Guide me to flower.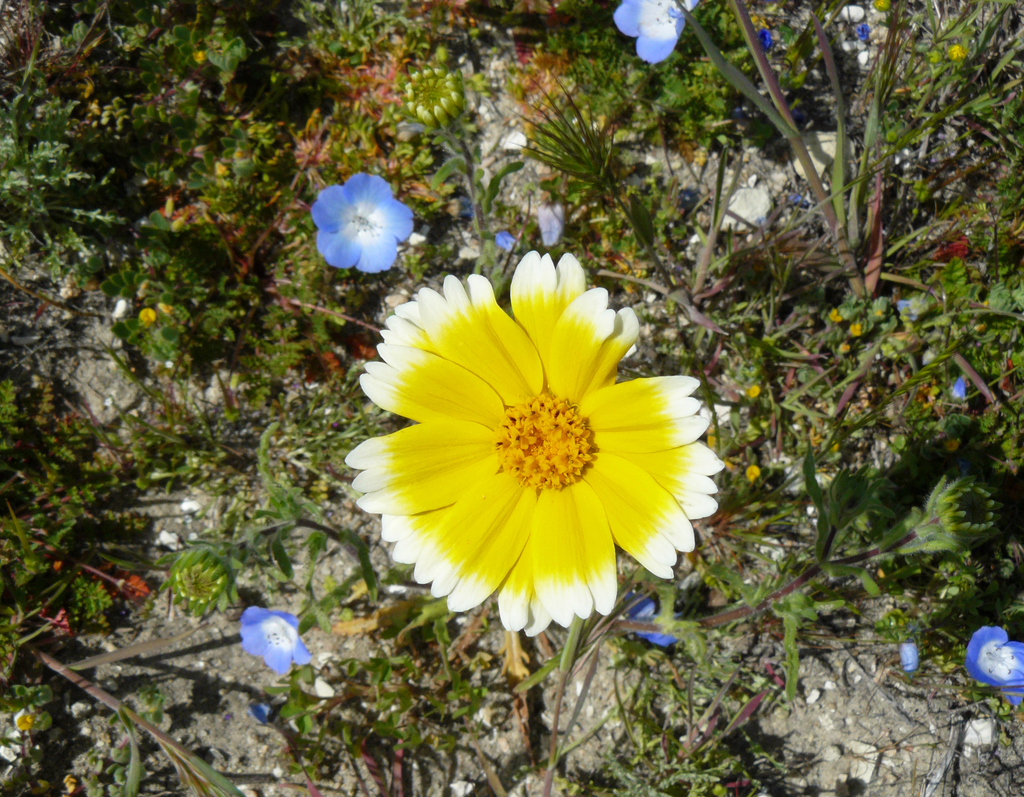
Guidance: <region>964, 626, 1023, 705</region>.
